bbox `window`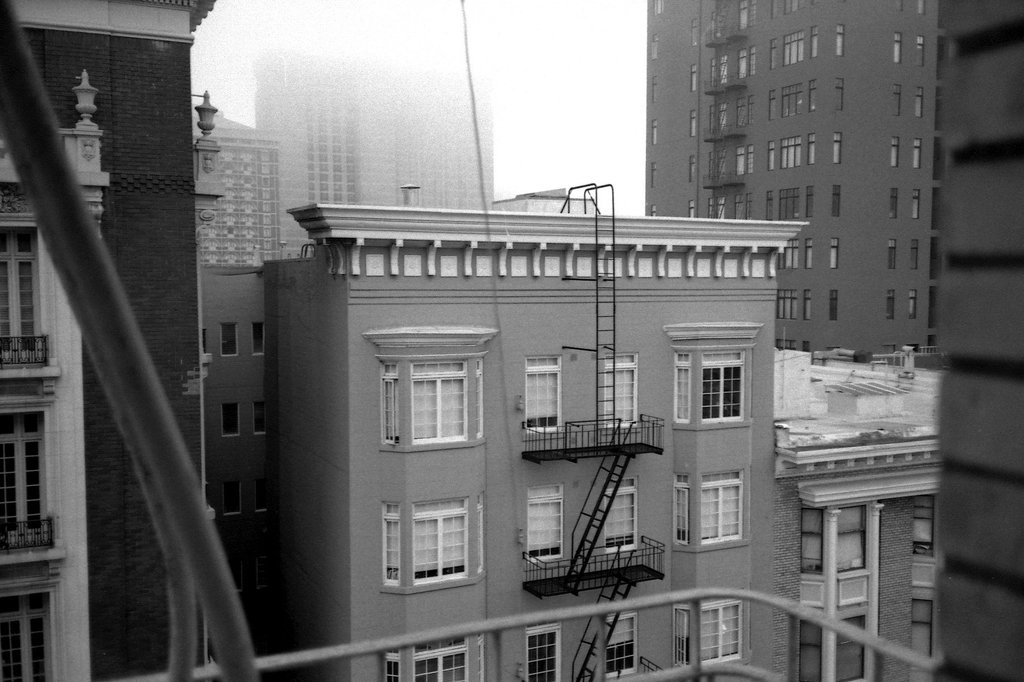
781/187/796/218
